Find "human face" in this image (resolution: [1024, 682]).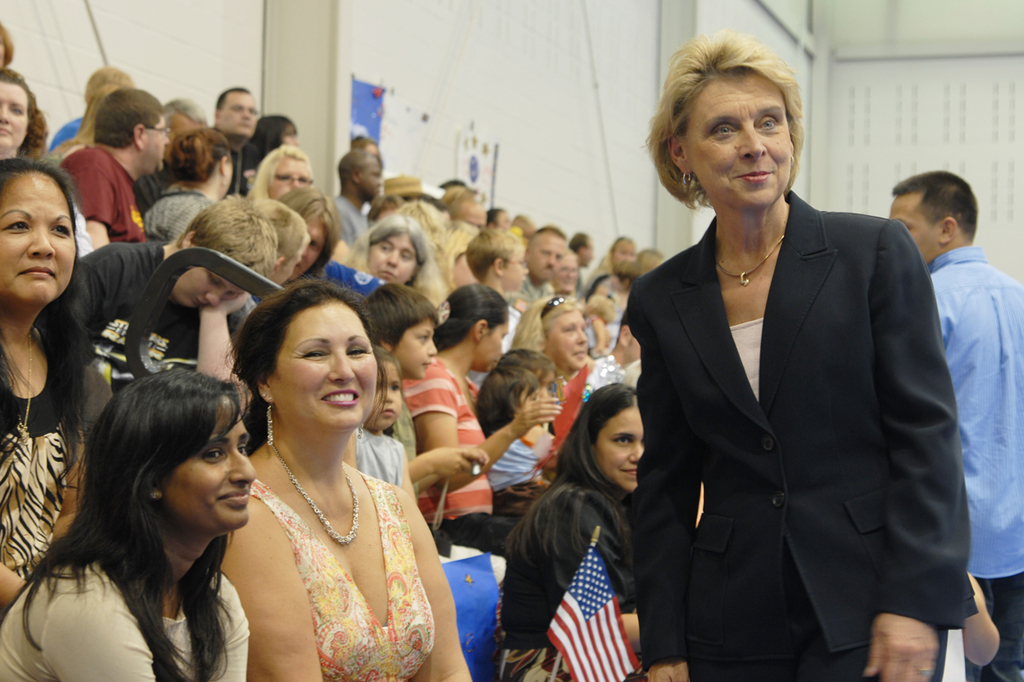
[x1=143, y1=116, x2=174, y2=177].
